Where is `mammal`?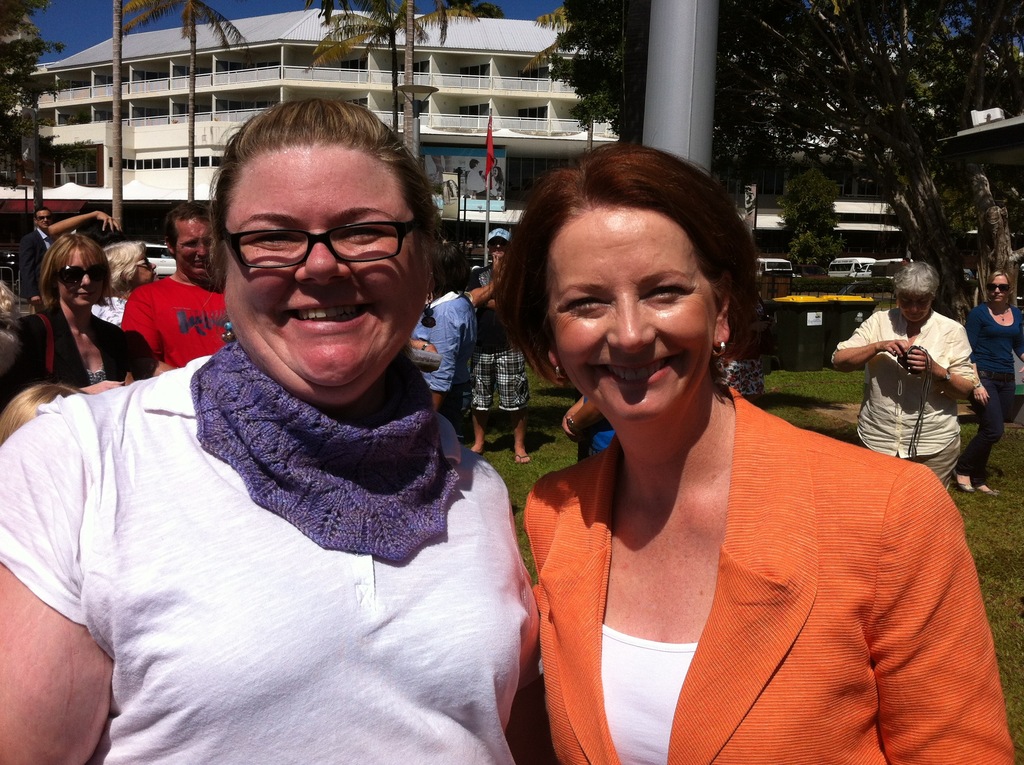
[0,282,24,388].
